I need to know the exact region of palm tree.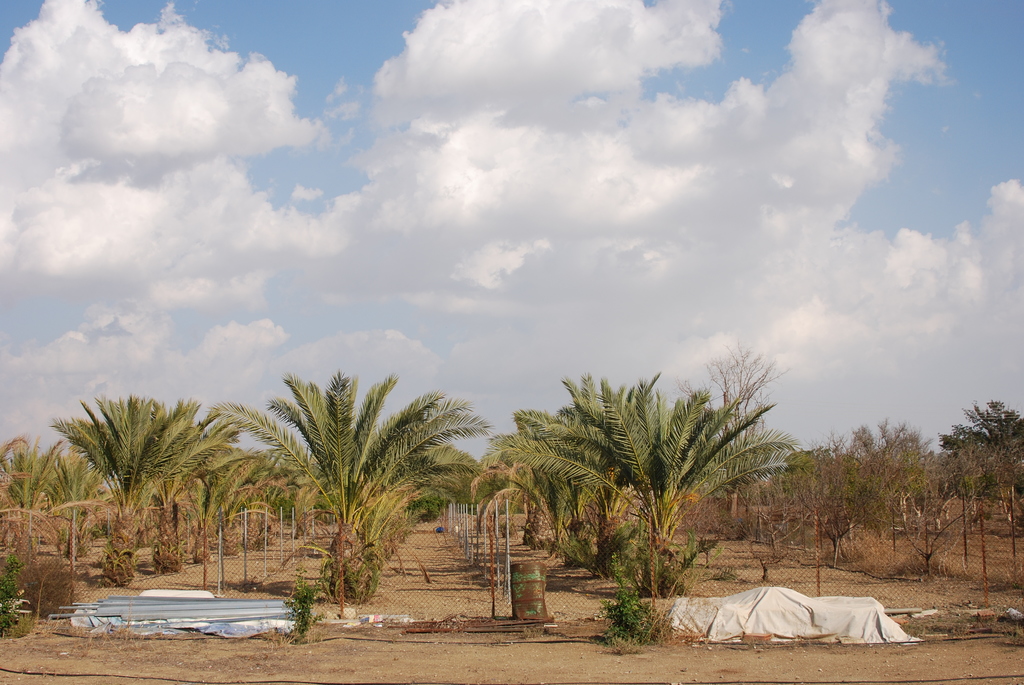
Region: locate(84, 391, 197, 551).
